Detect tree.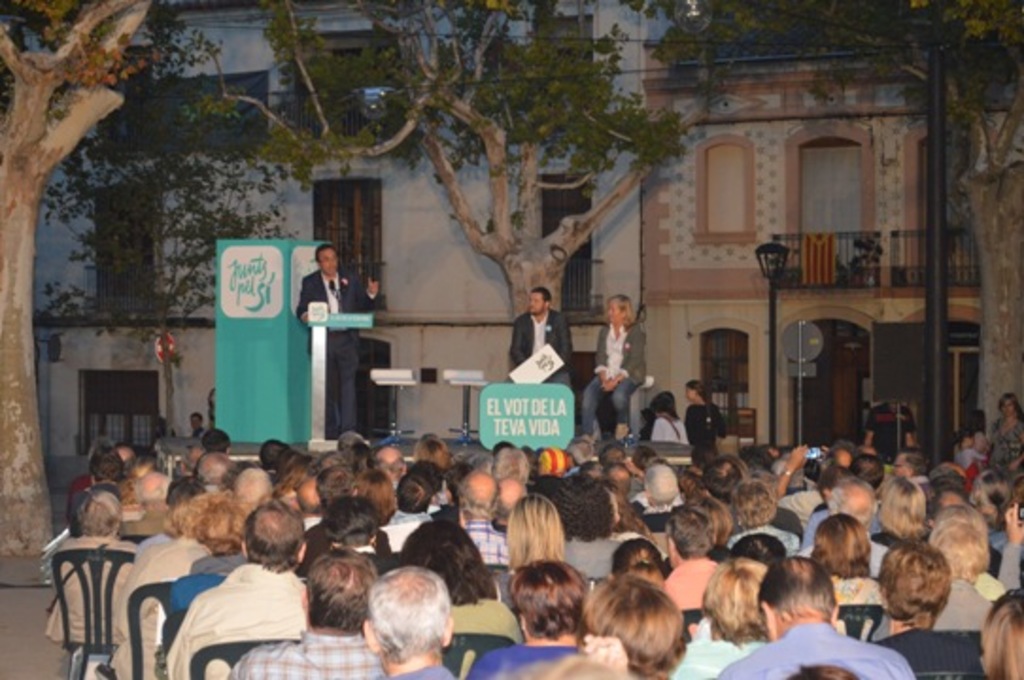
Detected at bbox=[212, 0, 746, 336].
